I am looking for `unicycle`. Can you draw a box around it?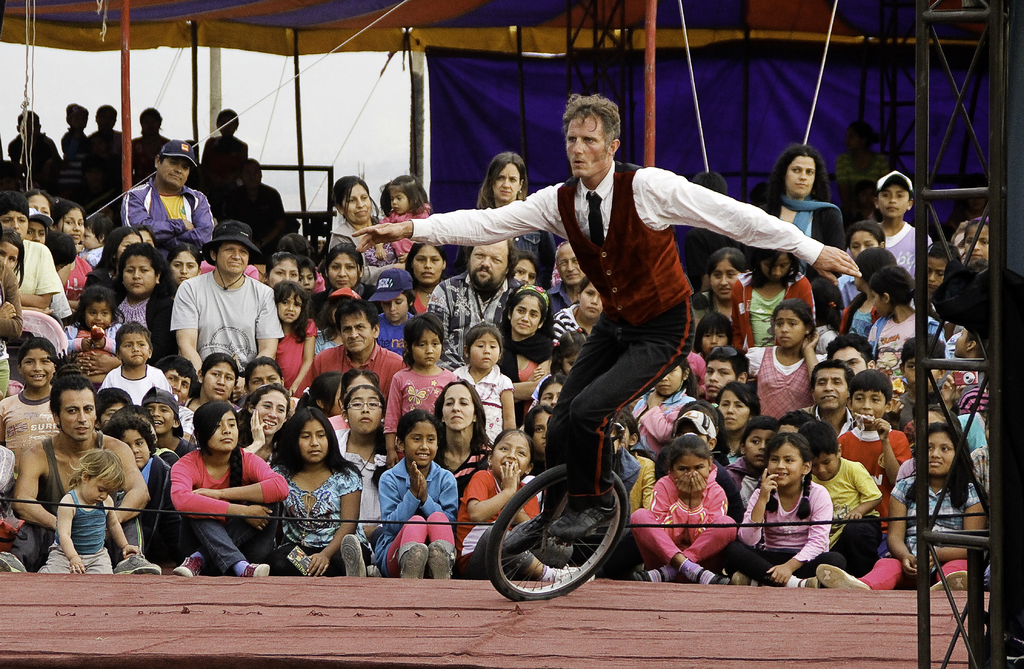
Sure, the bounding box is 483 325 634 602.
